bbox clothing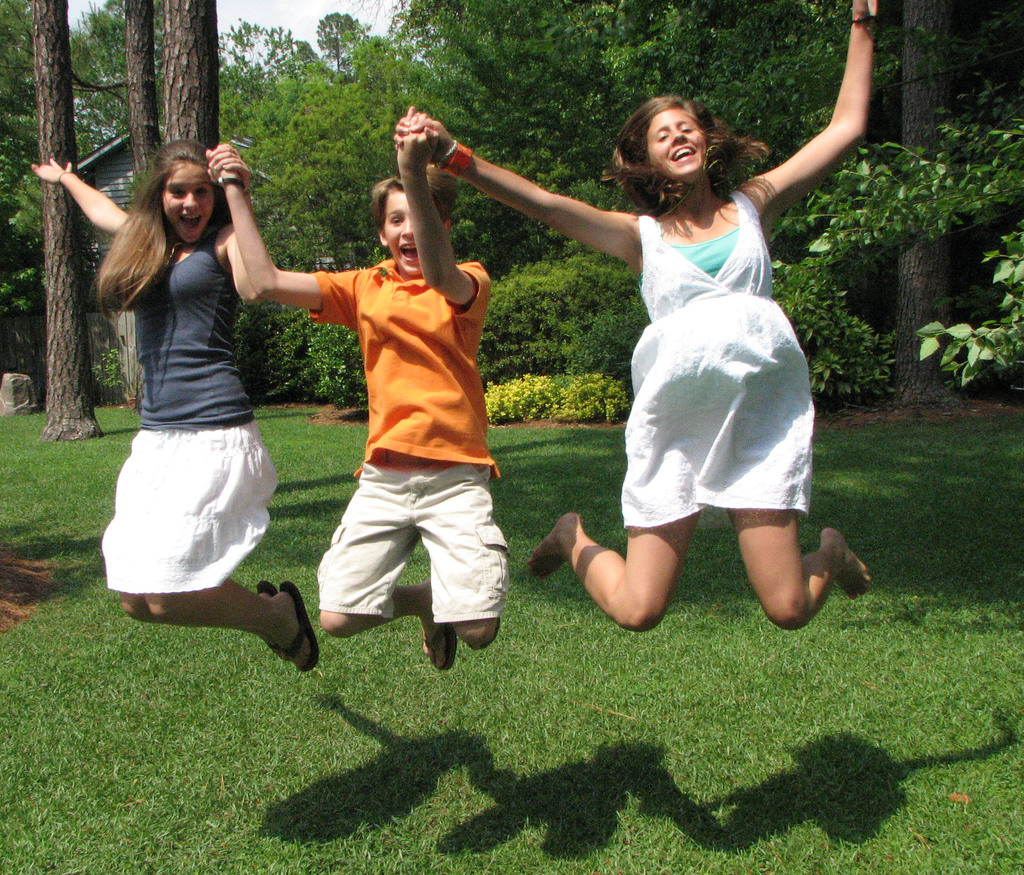
(84, 195, 285, 591)
